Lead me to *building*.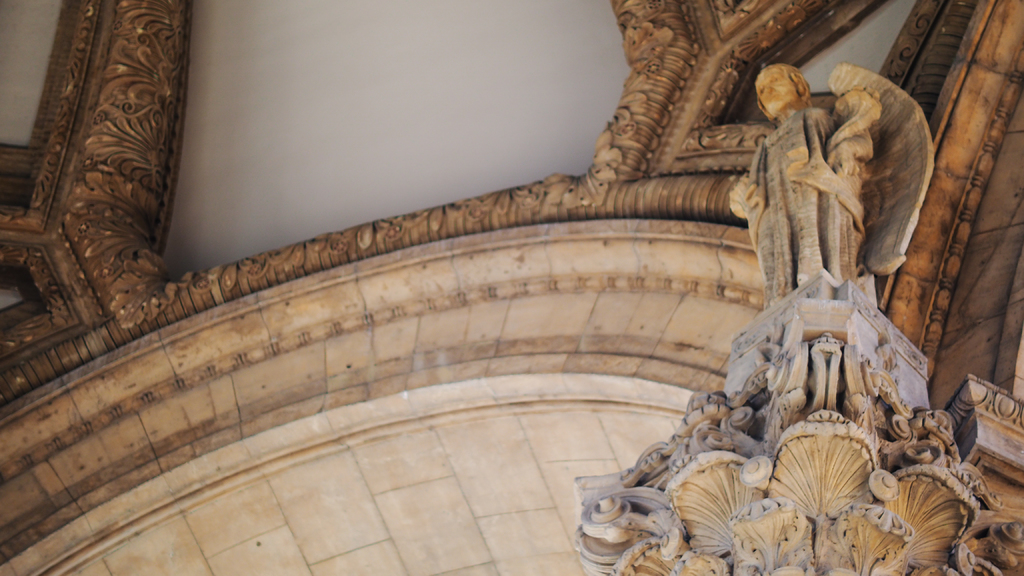
Lead to (0,0,1023,575).
